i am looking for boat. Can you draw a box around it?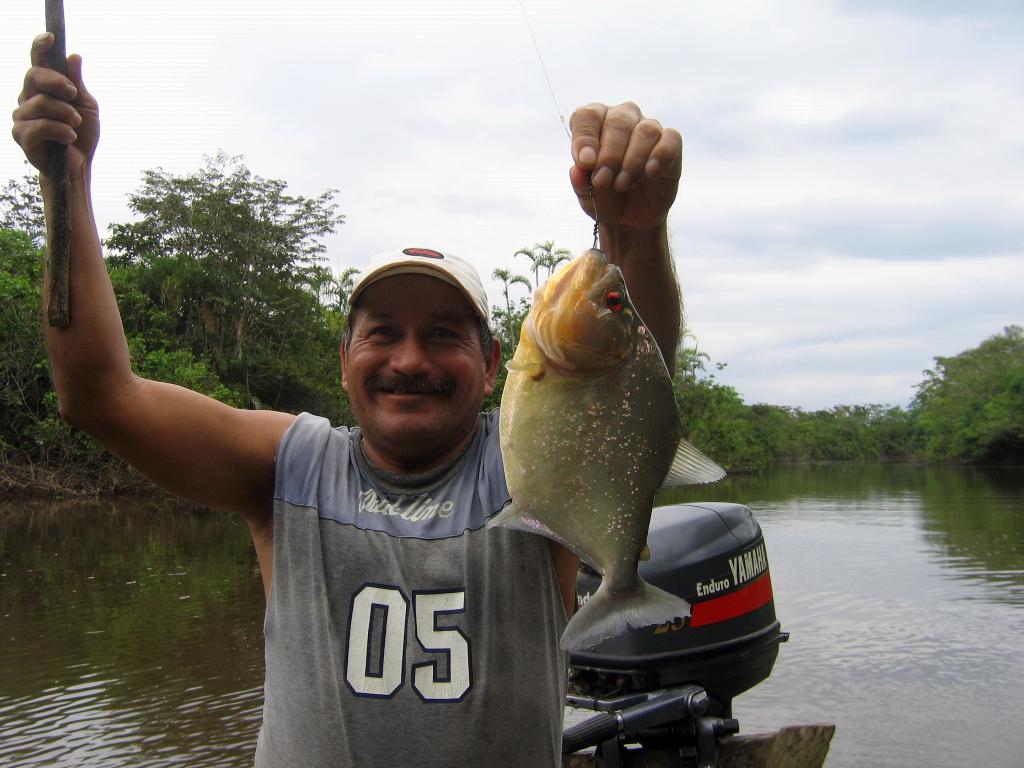
Sure, the bounding box is x1=560 y1=497 x2=838 y2=767.
